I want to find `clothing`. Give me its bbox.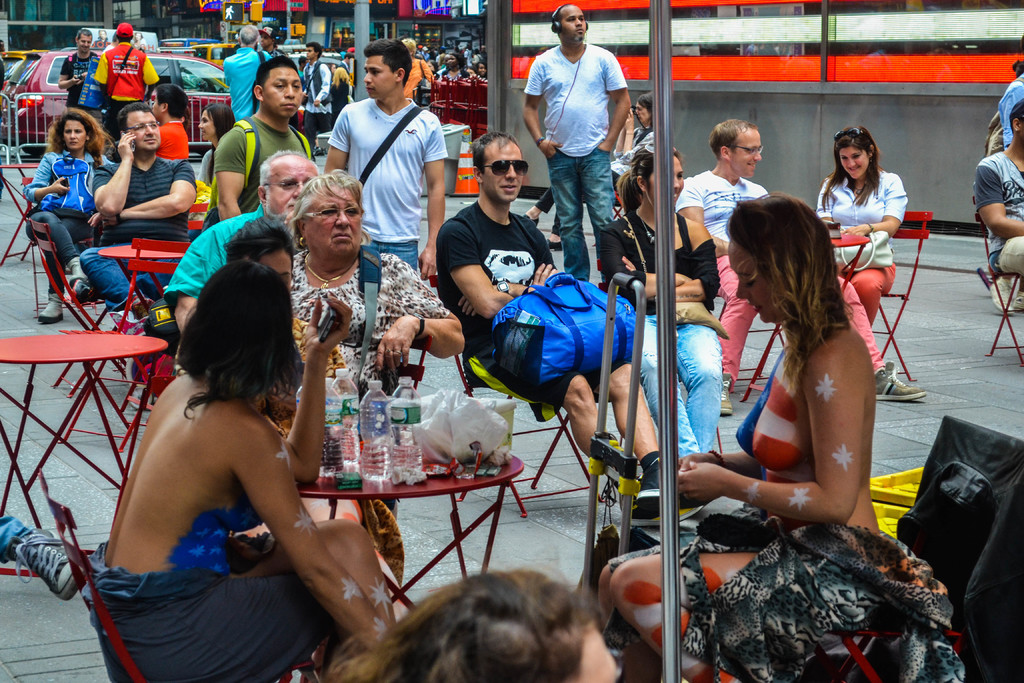
locate(132, 40, 144, 48).
